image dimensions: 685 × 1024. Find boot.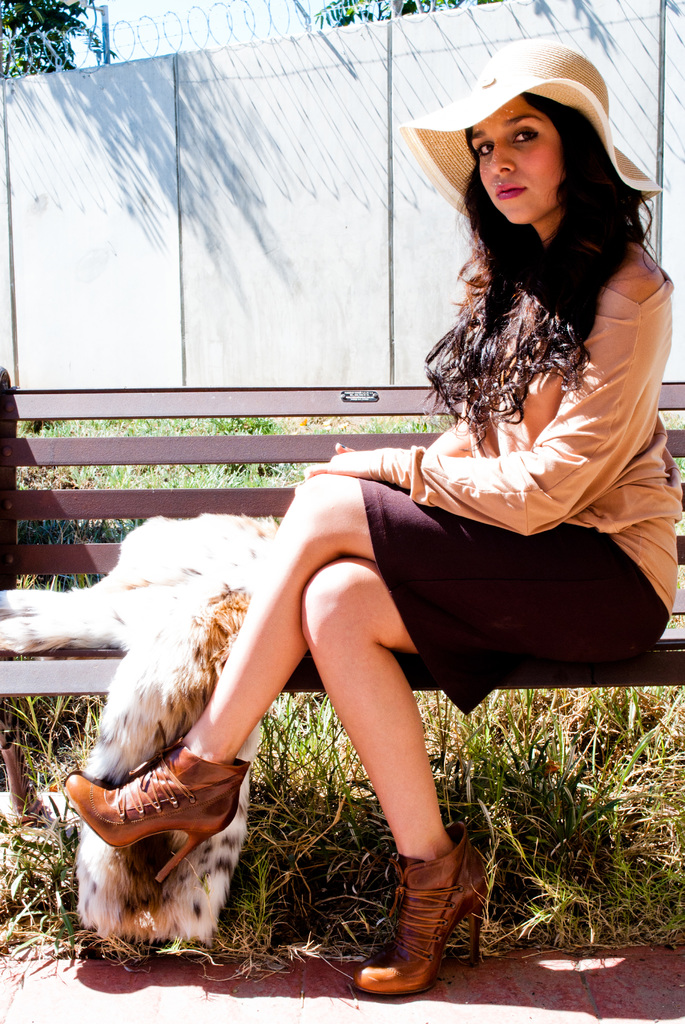
(348,833,468,986).
